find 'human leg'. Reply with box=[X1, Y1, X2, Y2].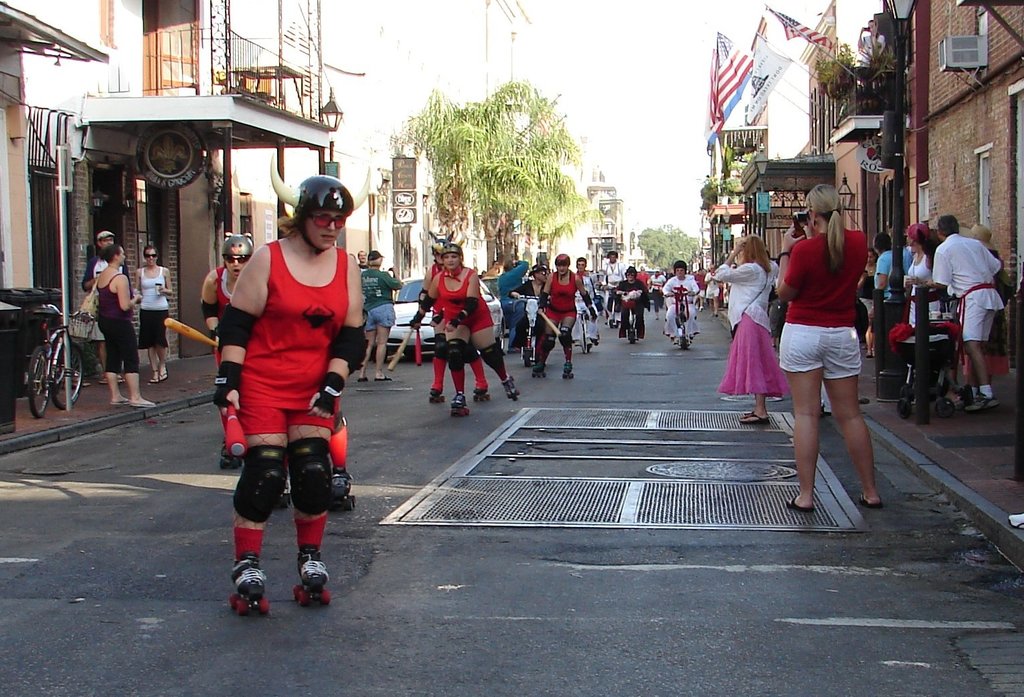
box=[145, 301, 158, 387].
